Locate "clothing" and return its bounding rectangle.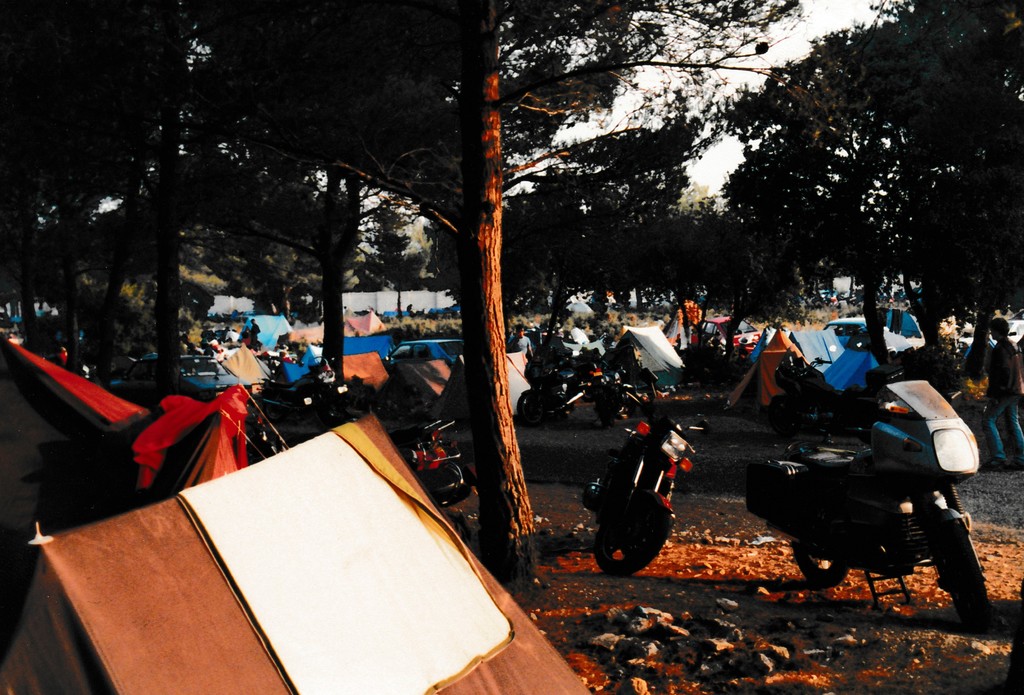
select_region(507, 334, 531, 355).
